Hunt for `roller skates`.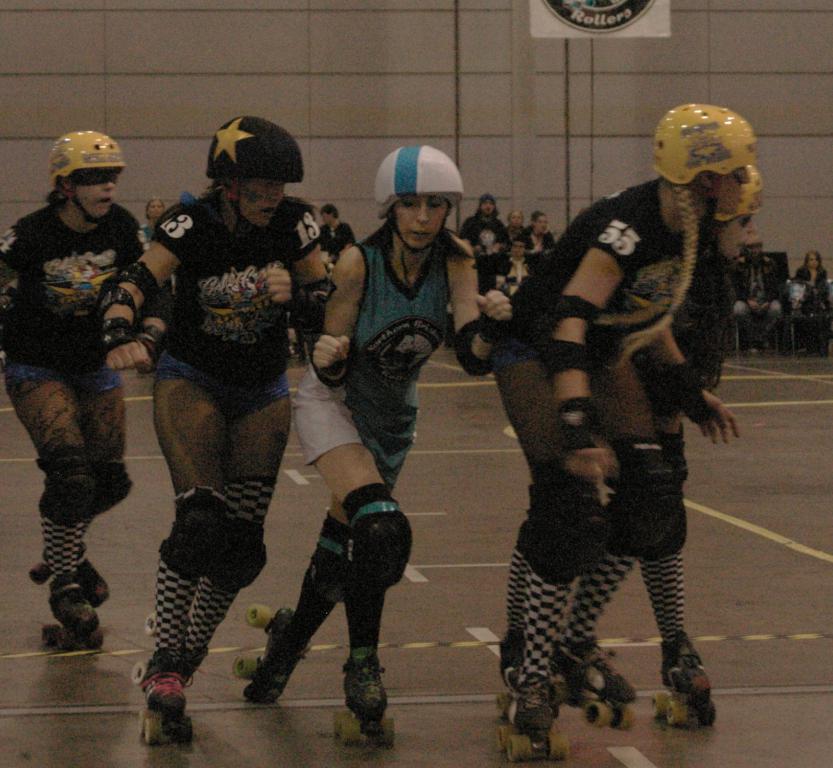
Hunted down at select_region(136, 649, 192, 744).
